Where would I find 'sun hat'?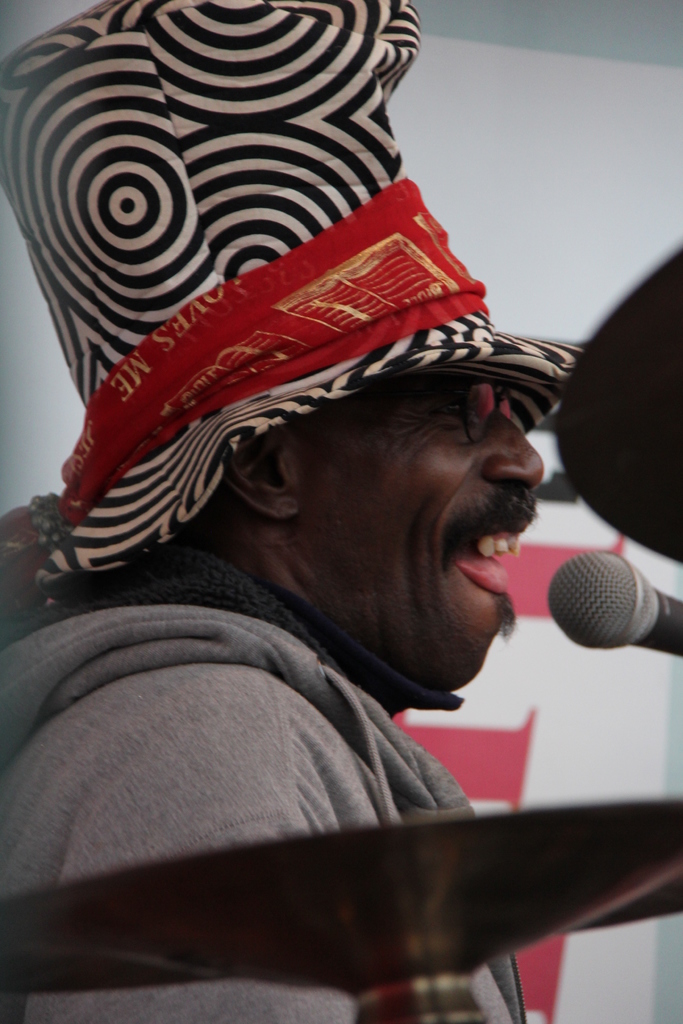
At Rect(0, 0, 586, 610).
